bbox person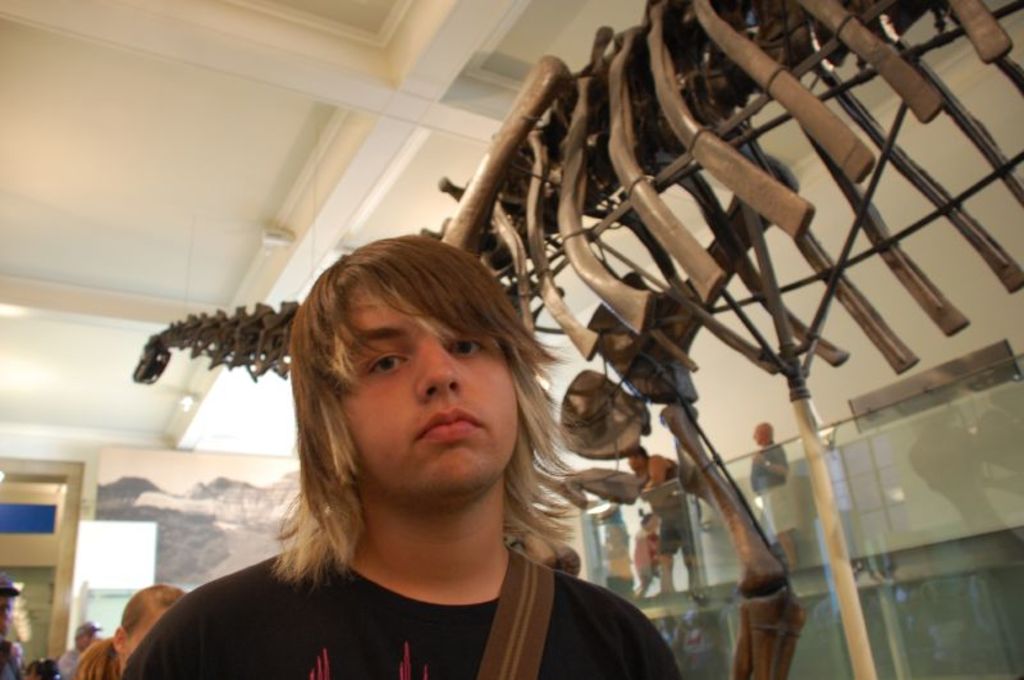
[left=24, top=656, right=58, bottom=679]
